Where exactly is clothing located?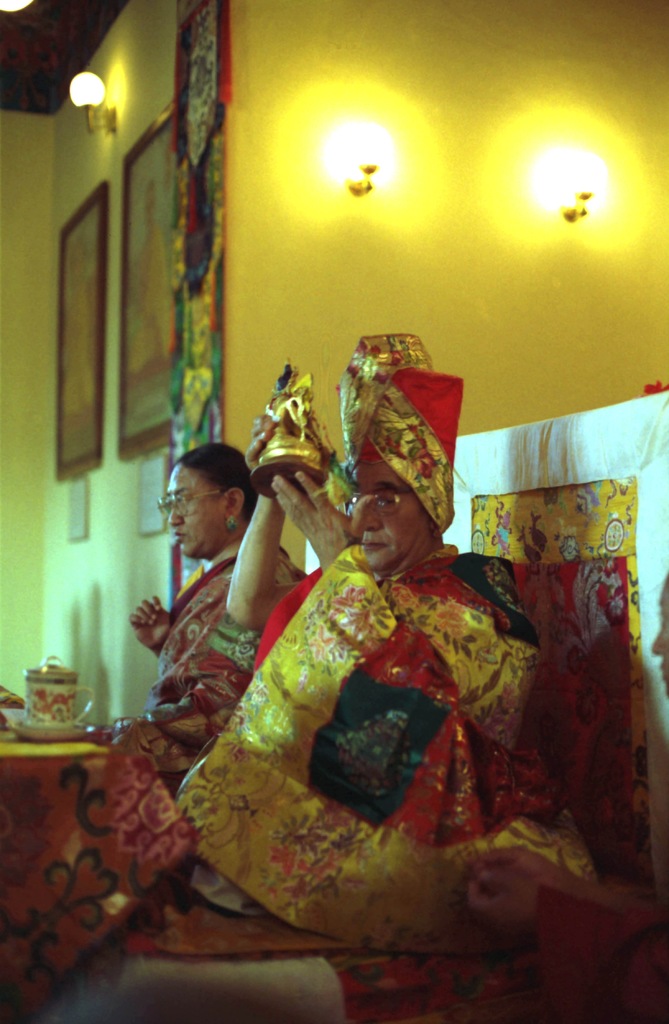
Its bounding box is rect(154, 541, 329, 774).
